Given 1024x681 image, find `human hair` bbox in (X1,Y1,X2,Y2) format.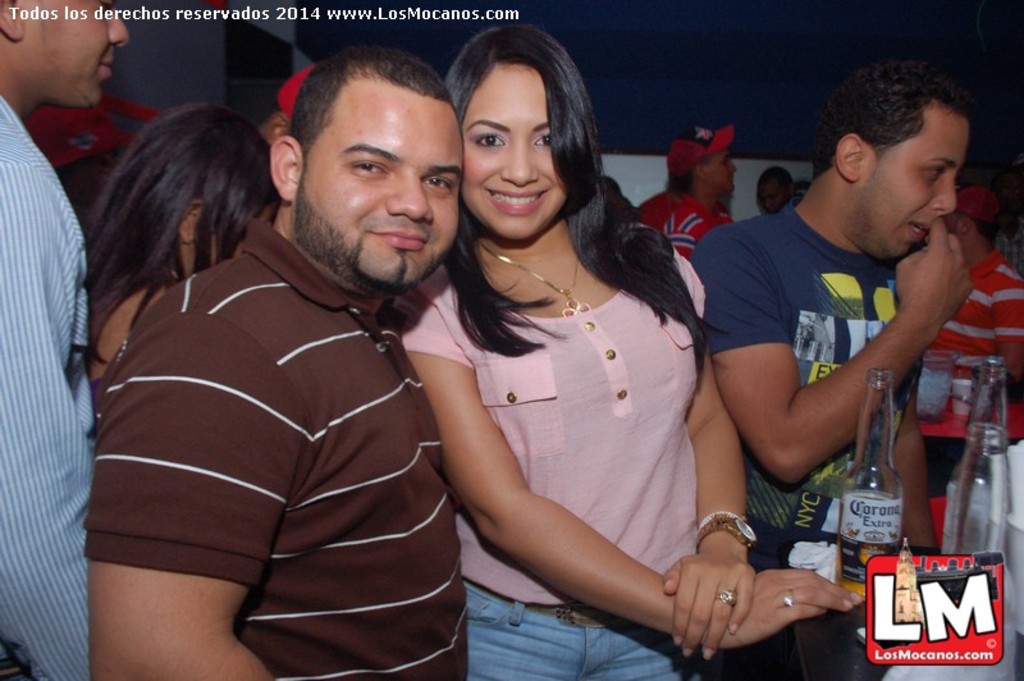
(287,44,454,163).
